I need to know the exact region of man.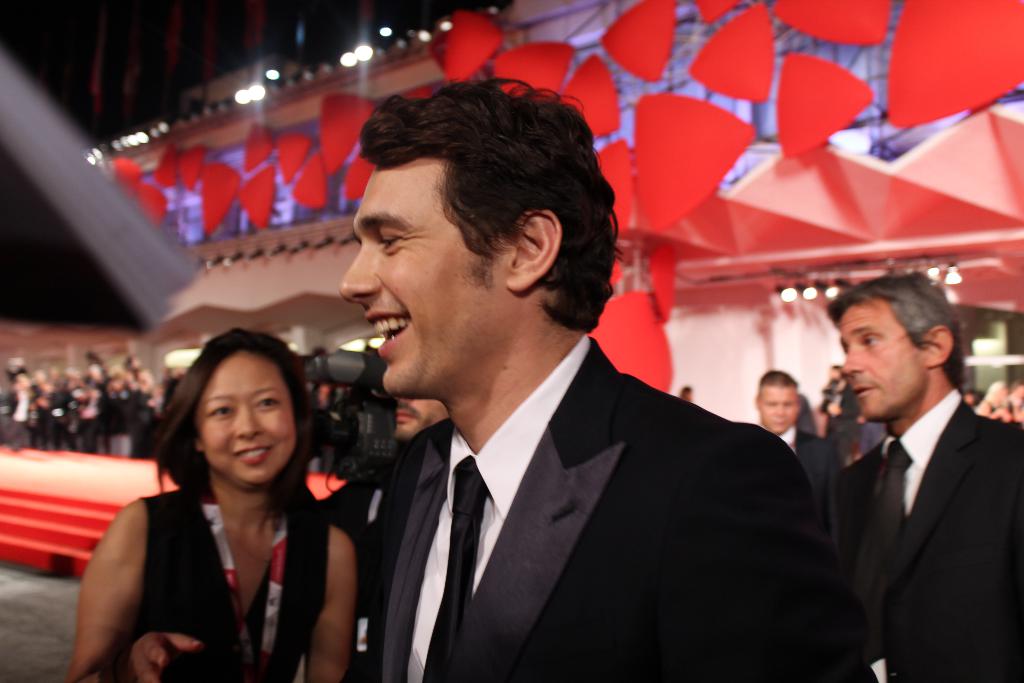
Region: {"left": 859, "top": 413, "right": 885, "bottom": 454}.
